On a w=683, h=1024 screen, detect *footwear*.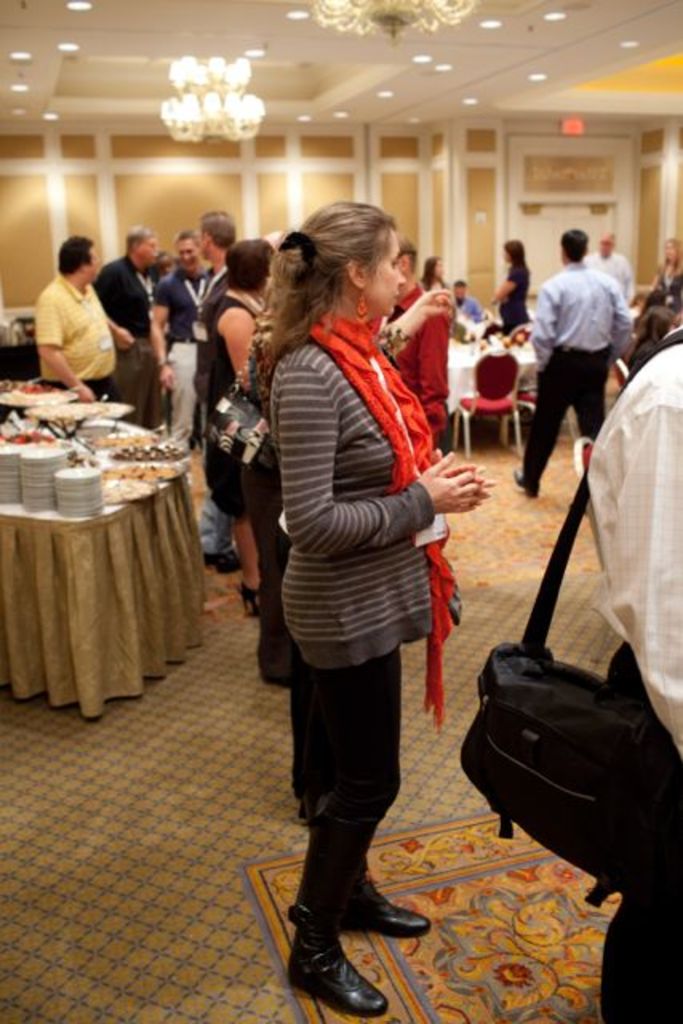
[293,880,441,939].
